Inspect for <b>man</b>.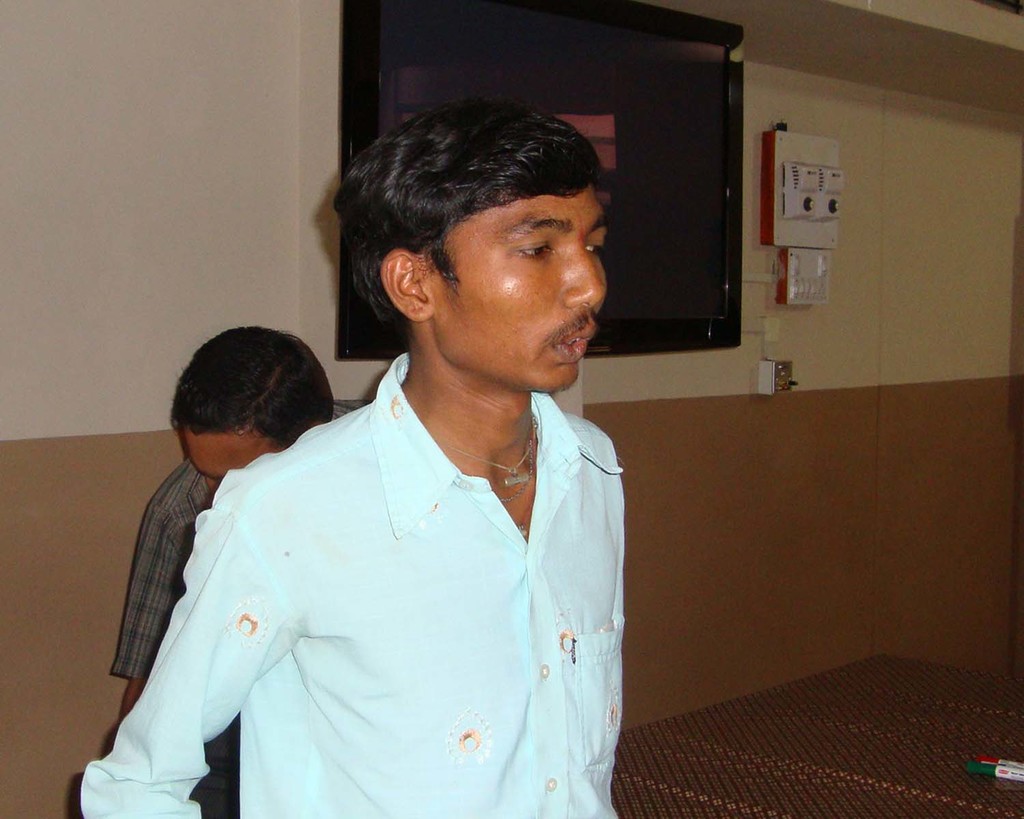
Inspection: Rect(74, 97, 629, 818).
